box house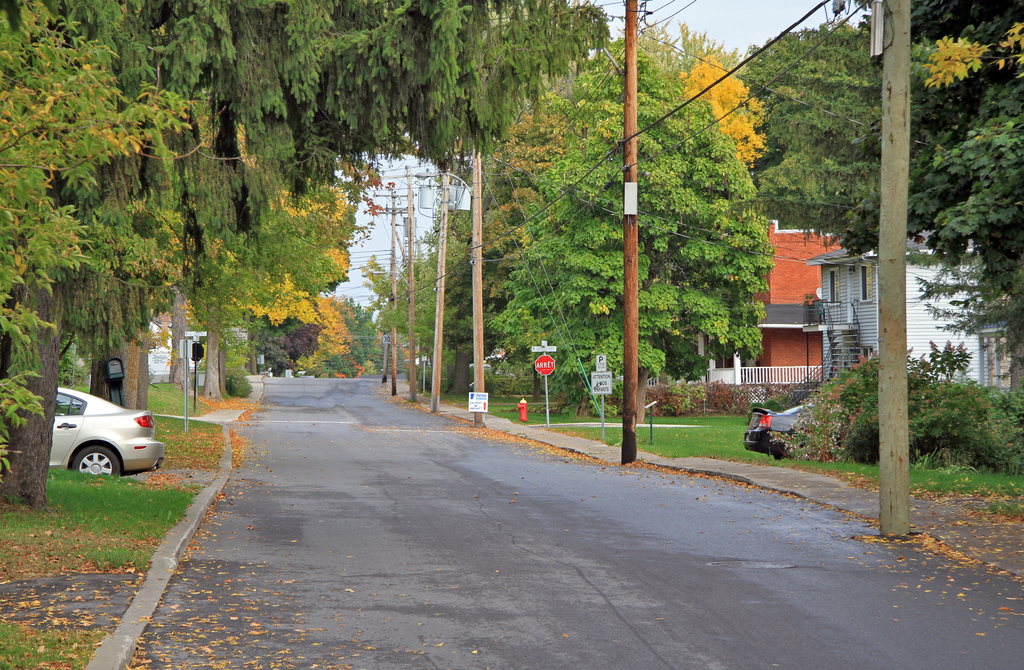
pyautogui.locateOnScreen(703, 213, 871, 405)
